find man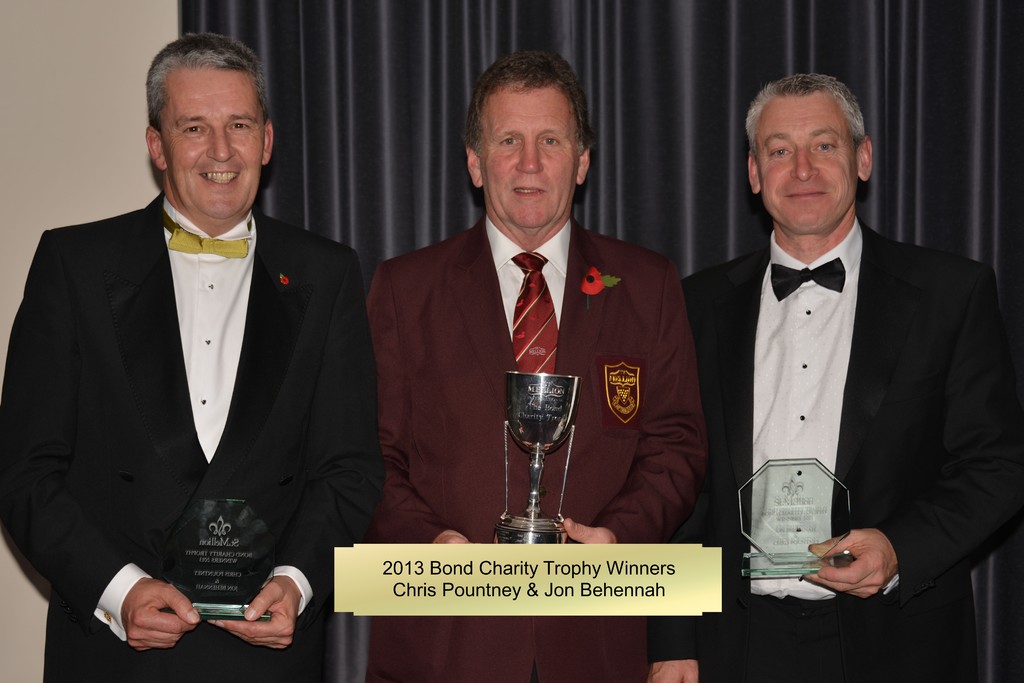
(684,77,1007,641)
